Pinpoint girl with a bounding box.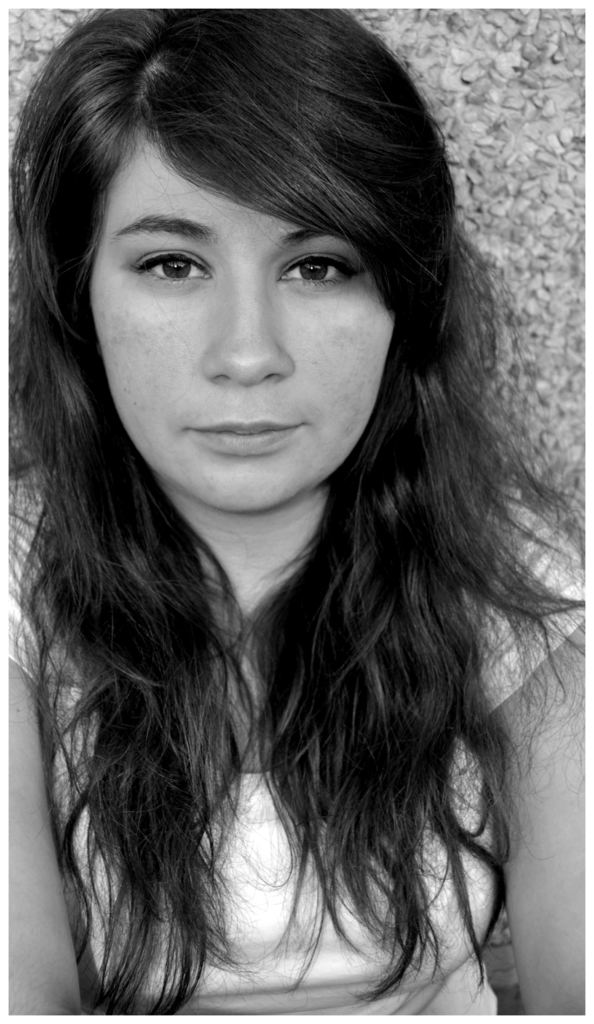
Rect(0, 1, 593, 1020).
